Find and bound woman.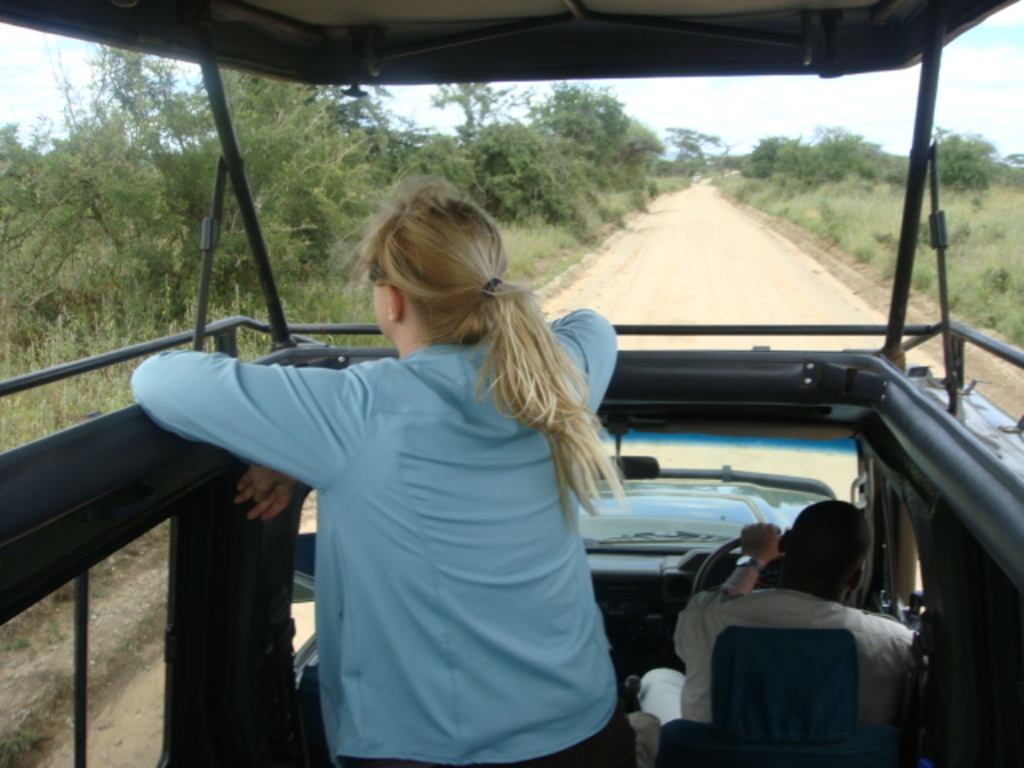
Bound: locate(184, 195, 640, 767).
